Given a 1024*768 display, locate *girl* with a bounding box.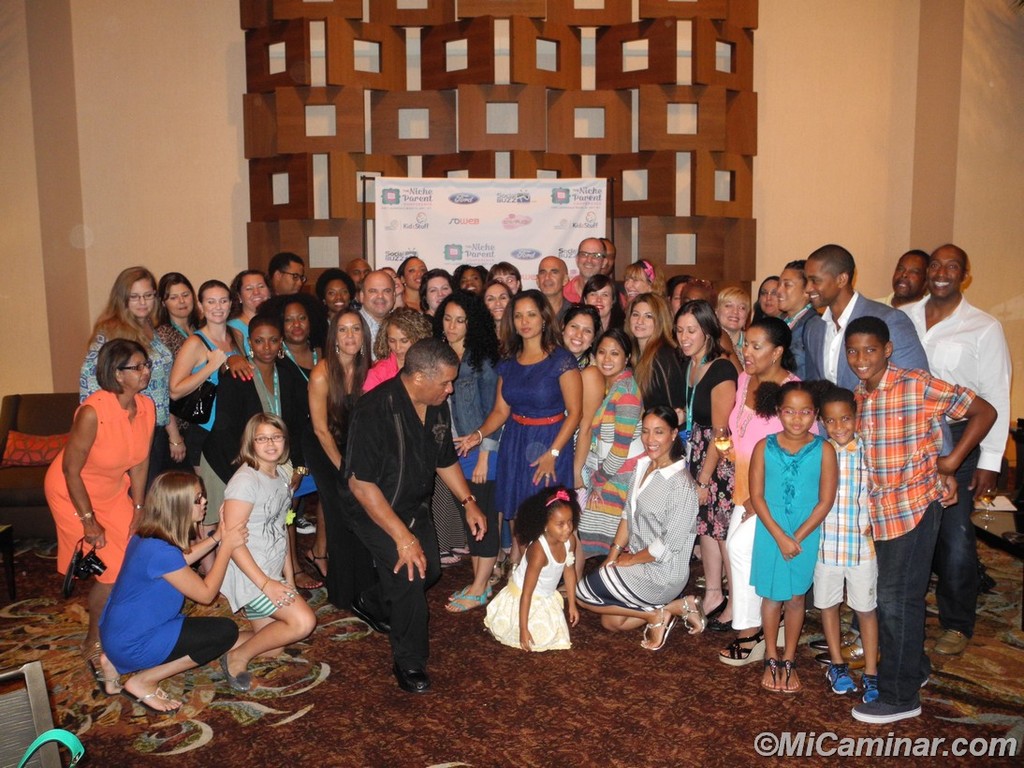
Located: bbox(568, 401, 712, 653).
